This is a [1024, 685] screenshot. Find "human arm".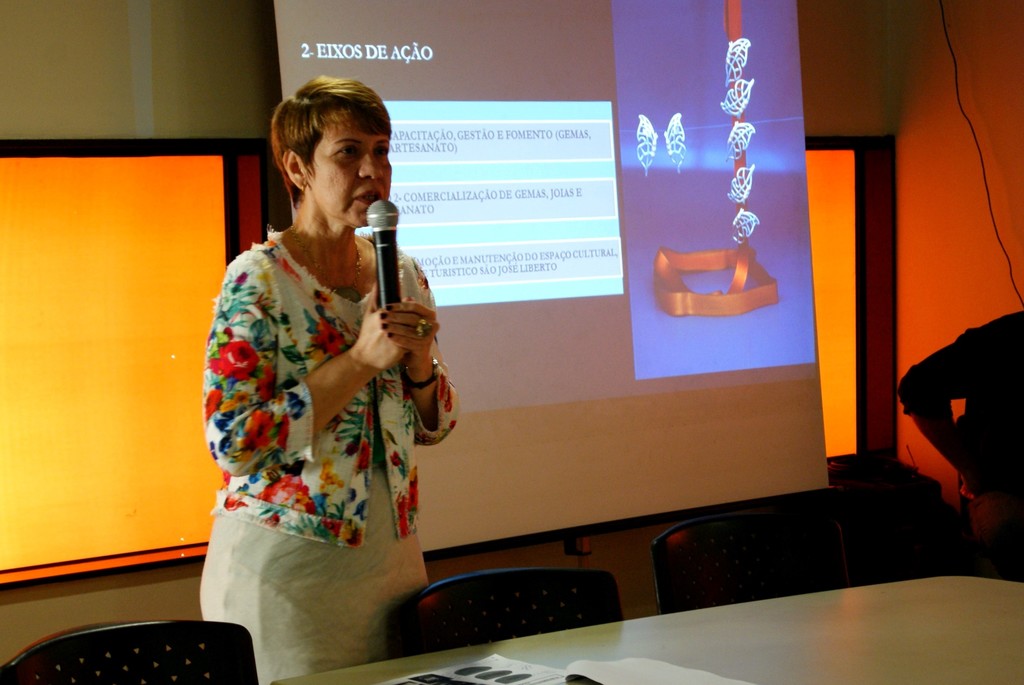
Bounding box: box=[195, 243, 404, 480].
